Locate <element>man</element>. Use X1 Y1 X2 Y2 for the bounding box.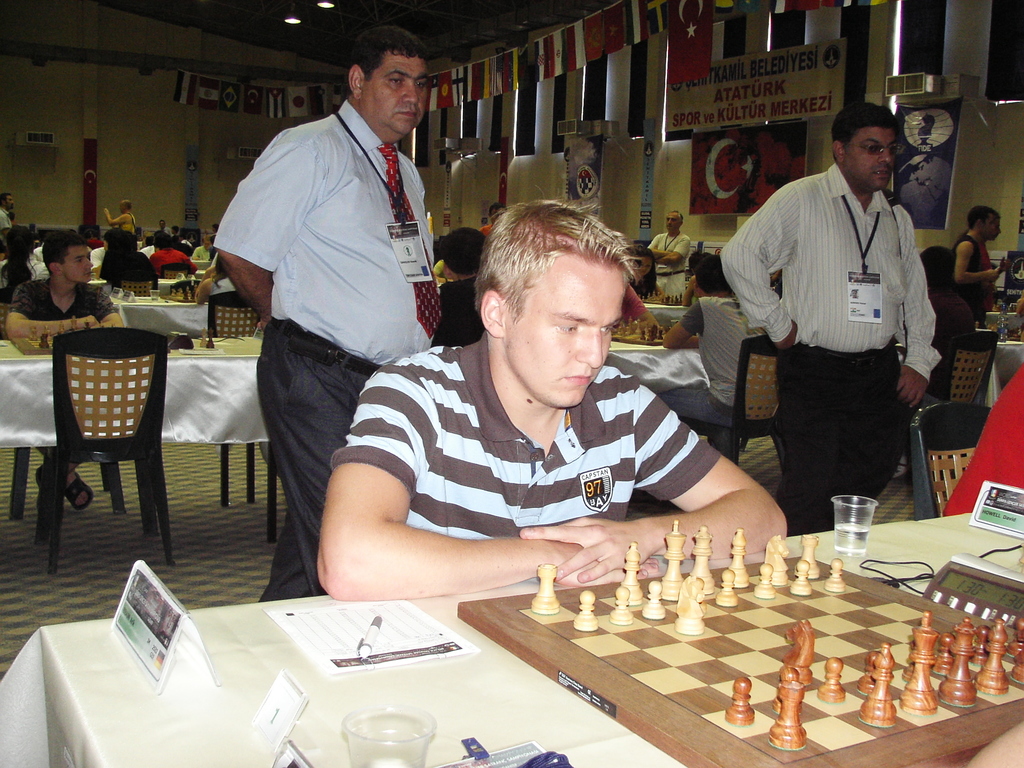
971 207 1008 318.
